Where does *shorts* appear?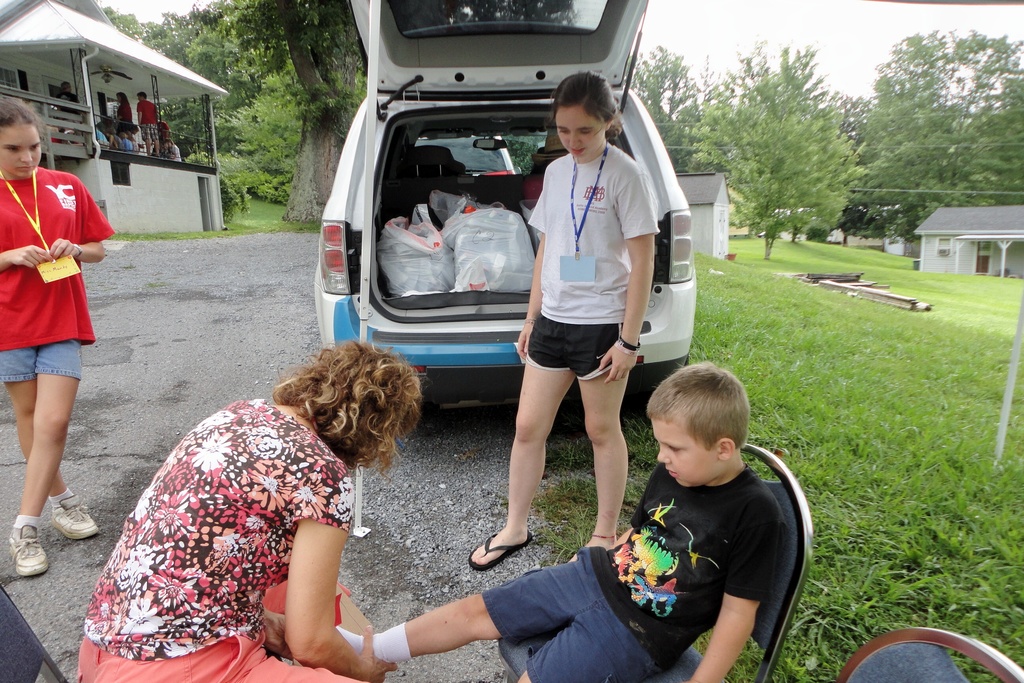
Appears at x1=77 y1=634 x2=372 y2=682.
